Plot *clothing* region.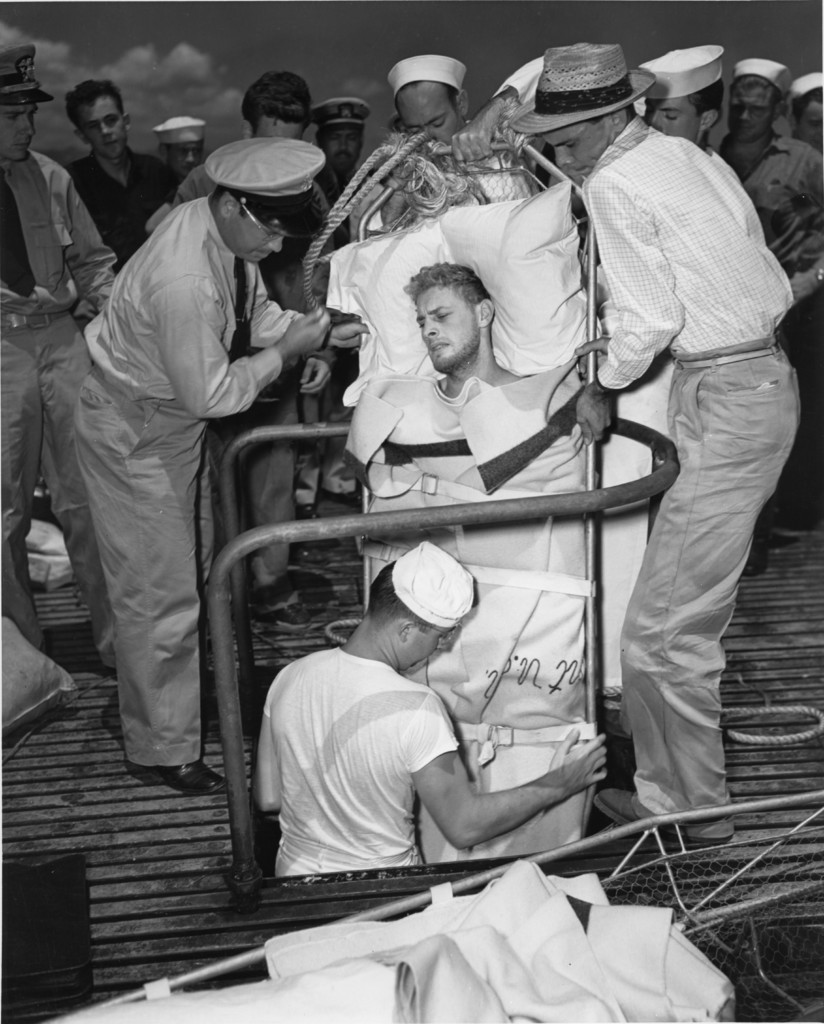
Plotted at [66, 152, 192, 283].
